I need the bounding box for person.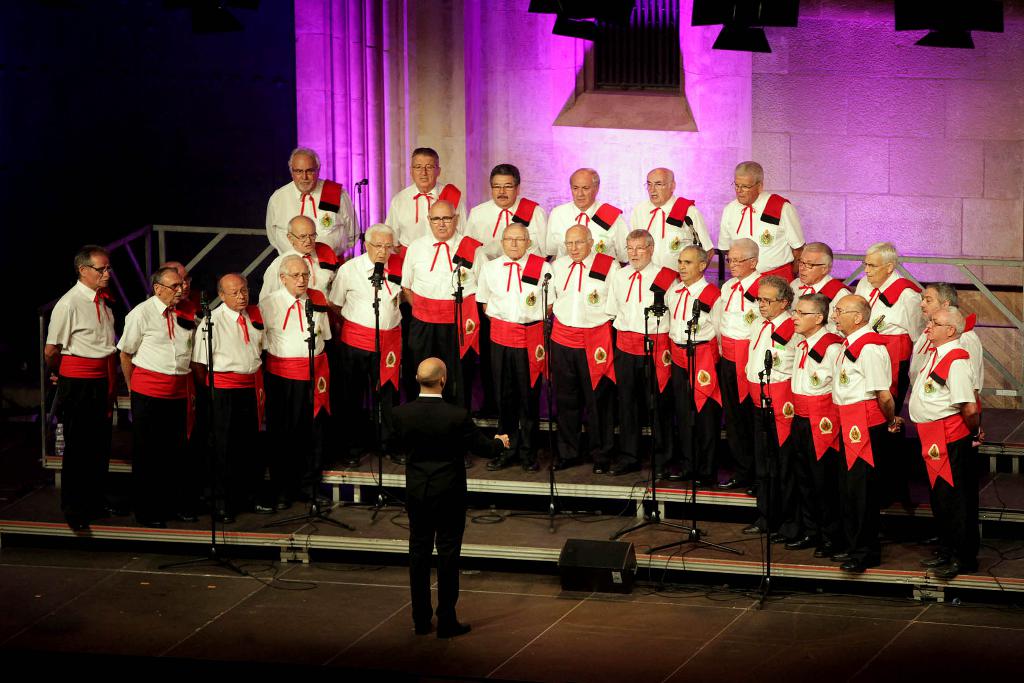
Here it is: (776,296,833,540).
